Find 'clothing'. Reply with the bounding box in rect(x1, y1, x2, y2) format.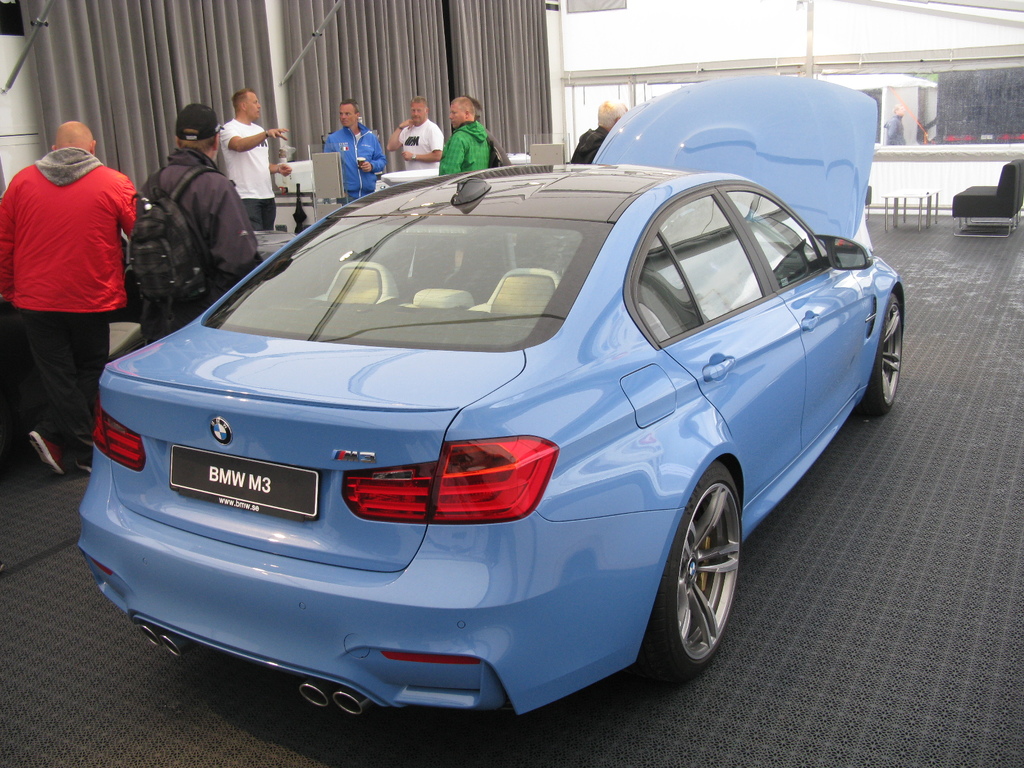
rect(395, 118, 441, 173).
